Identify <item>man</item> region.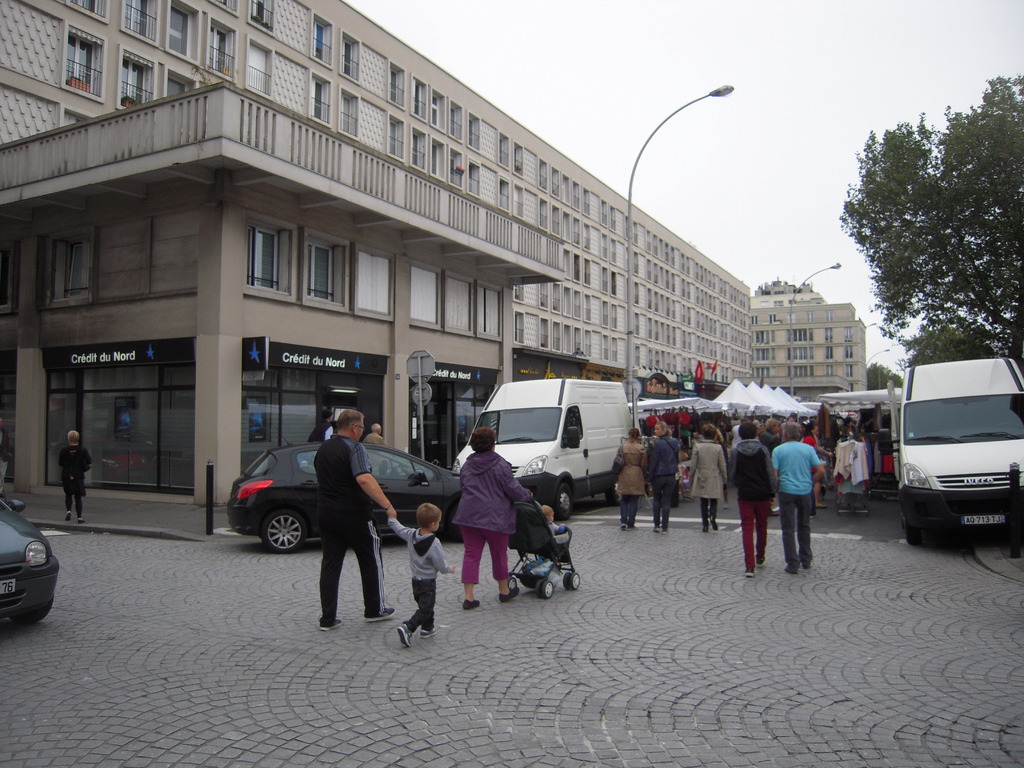
Region: l=362, t=422, r=383, b=447.
